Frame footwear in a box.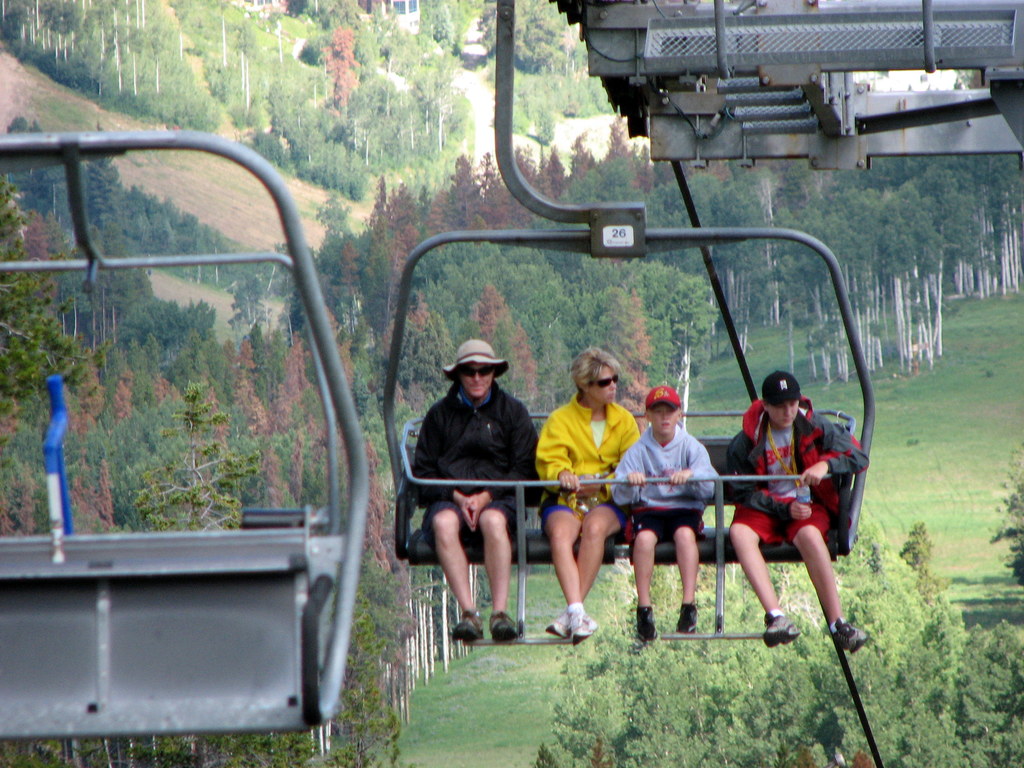
[left=637, top=605, right=659, bottom=641].
